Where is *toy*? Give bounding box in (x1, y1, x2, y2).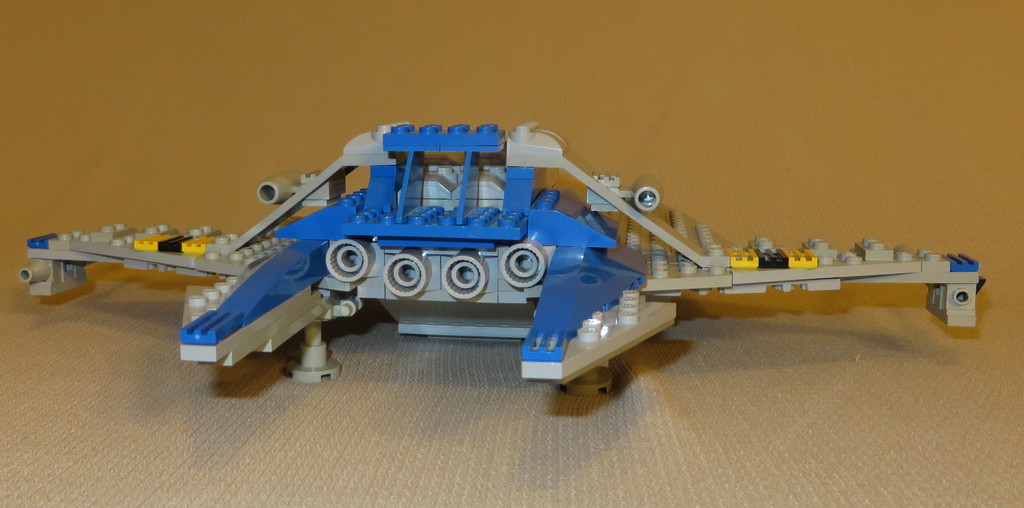
(15, 123, 987, 402).
